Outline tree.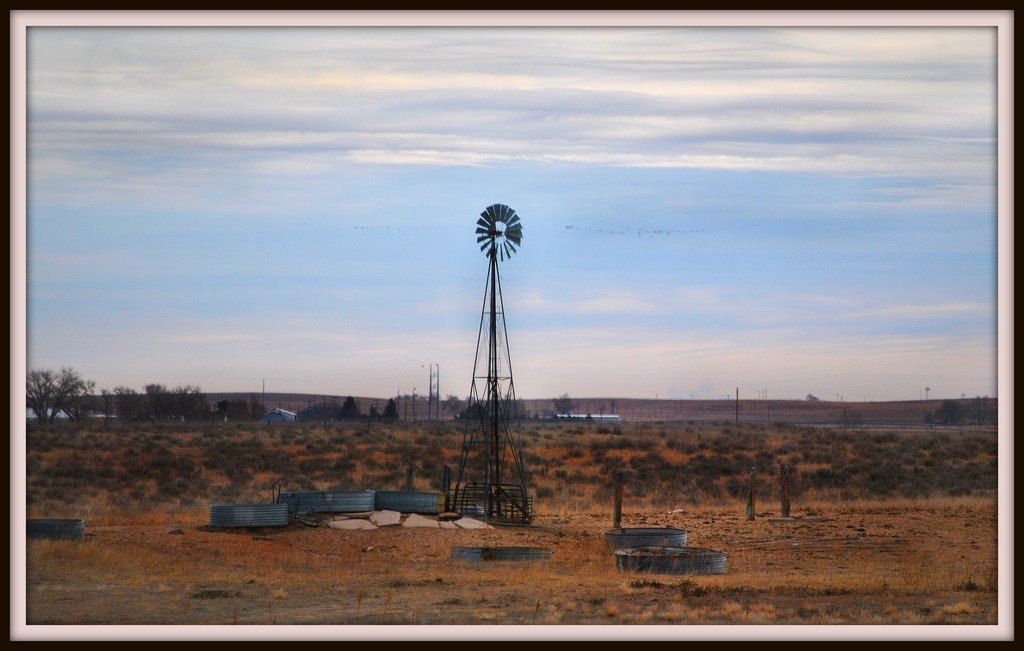
Outline: detection(381, 398, 406, 424).
